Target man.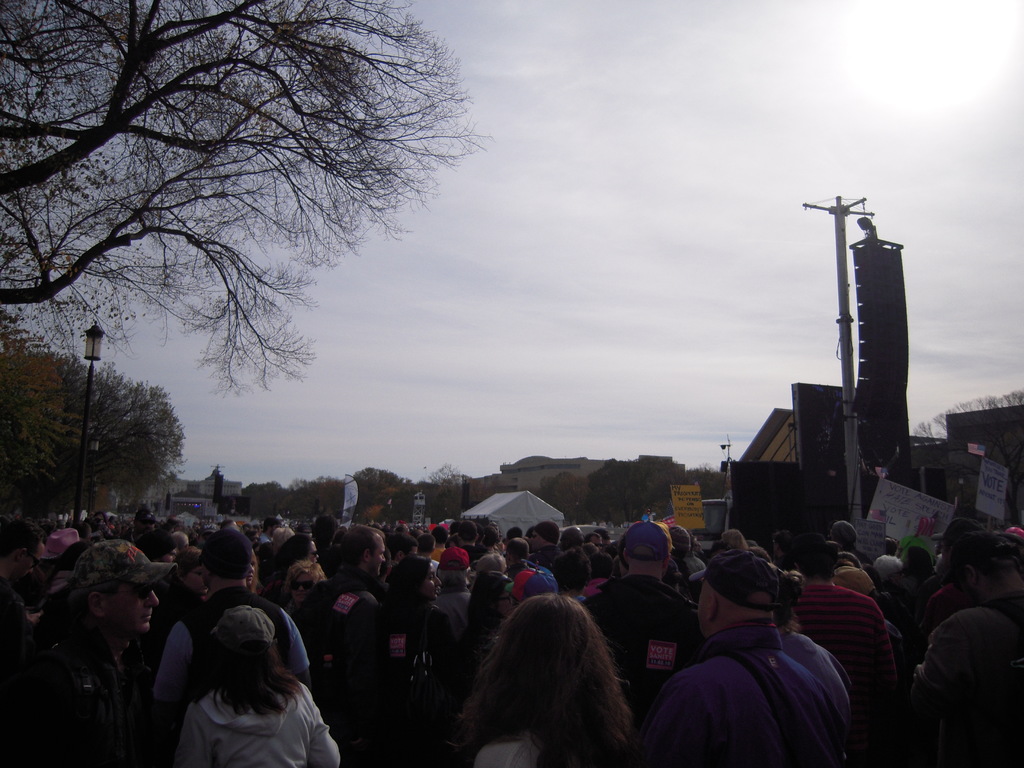
Target region: x1=184 y1=531 x2=303 y2=702.
